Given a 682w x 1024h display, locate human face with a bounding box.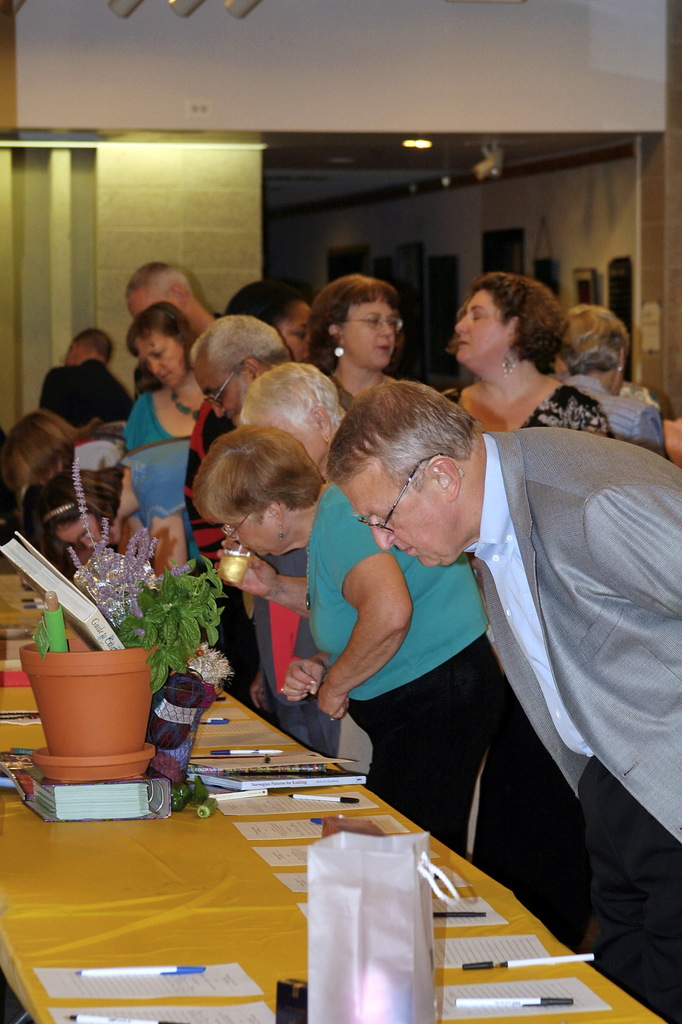
Located: box=[343, 290, 396, 370].
